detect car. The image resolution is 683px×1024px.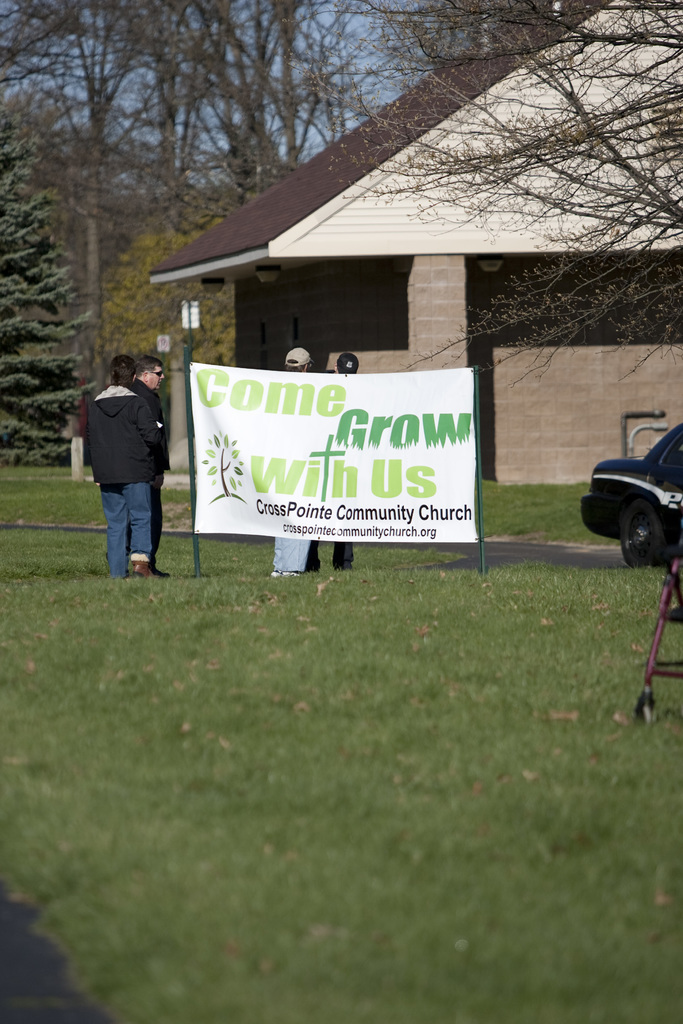
<bbox>582, 422, 682, 562</bbox>.
